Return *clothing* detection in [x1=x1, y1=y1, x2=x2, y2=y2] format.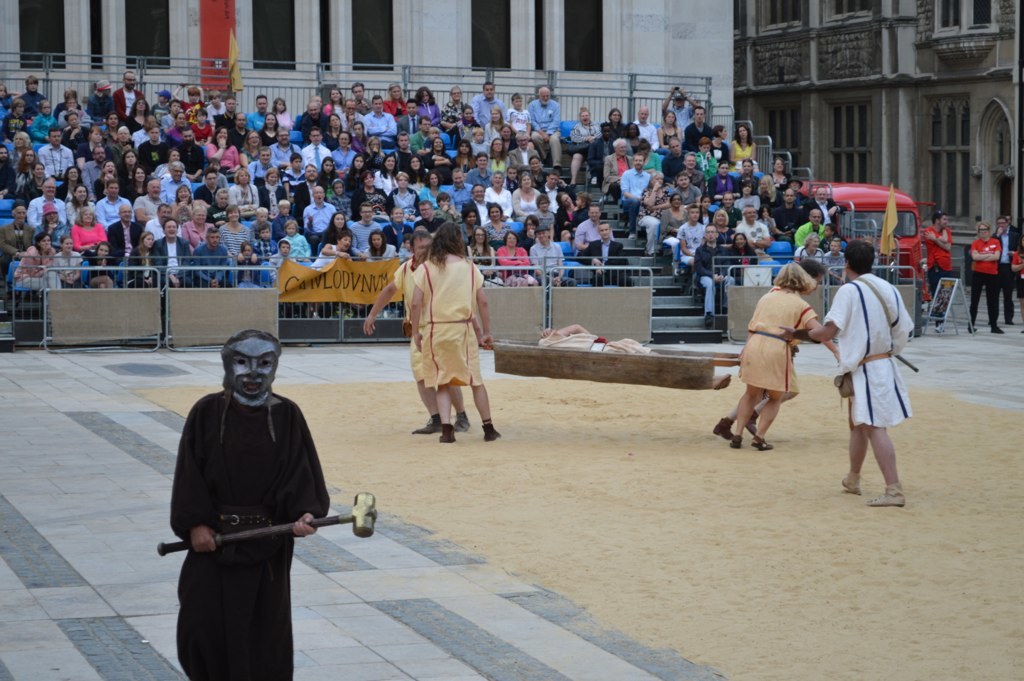
[x1=158, y1=349, x2=333, y2=660].
